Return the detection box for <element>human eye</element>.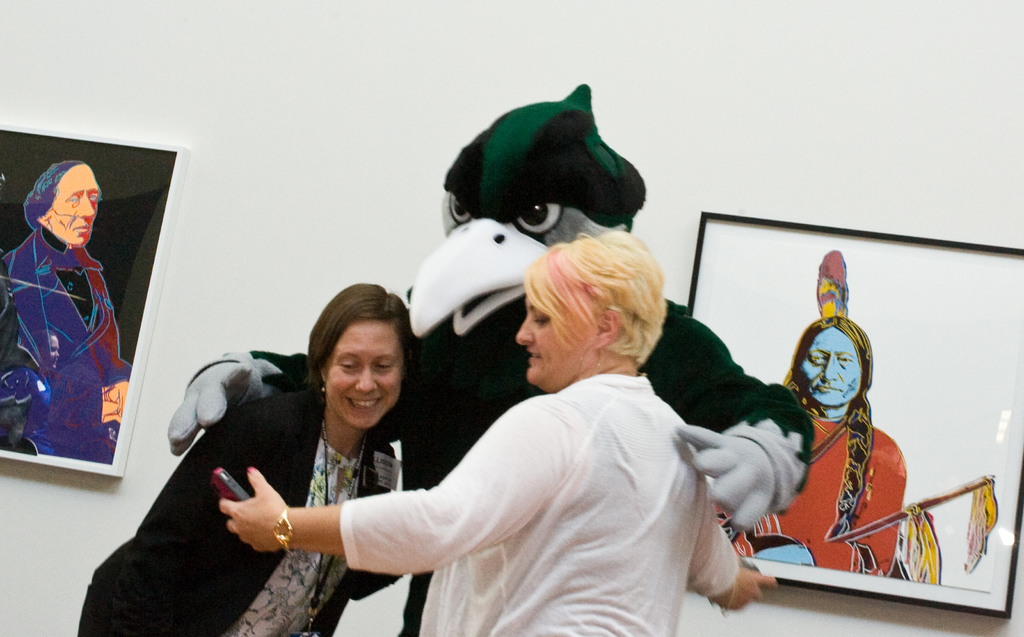
[805, 352, 824, 365].
